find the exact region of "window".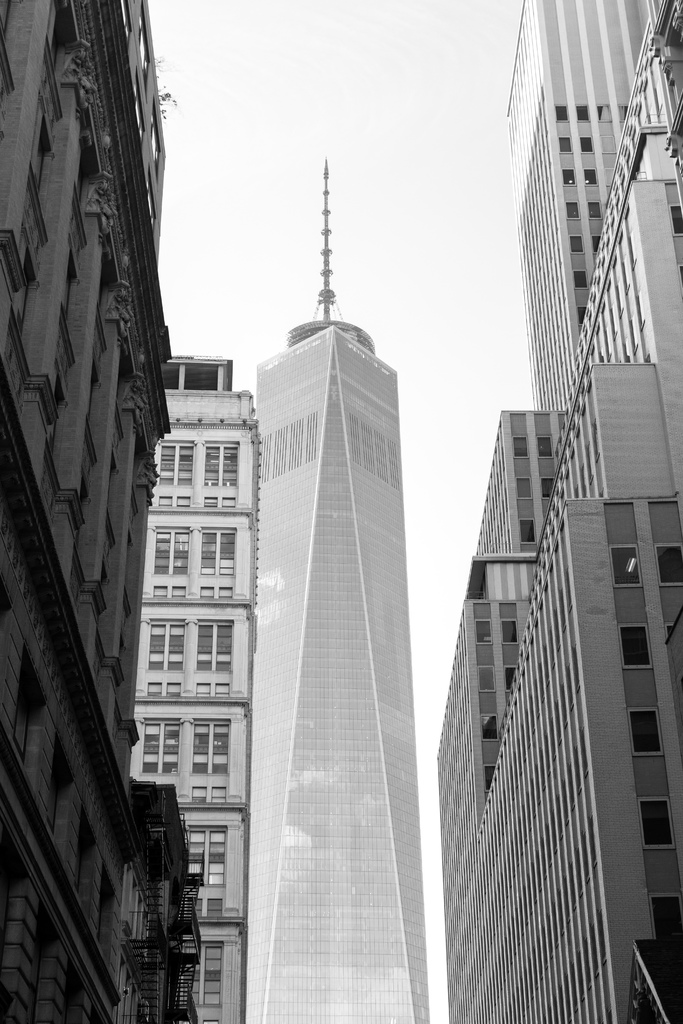
Exact region: (x1=477, y1=719, x2=497, y2=744).
